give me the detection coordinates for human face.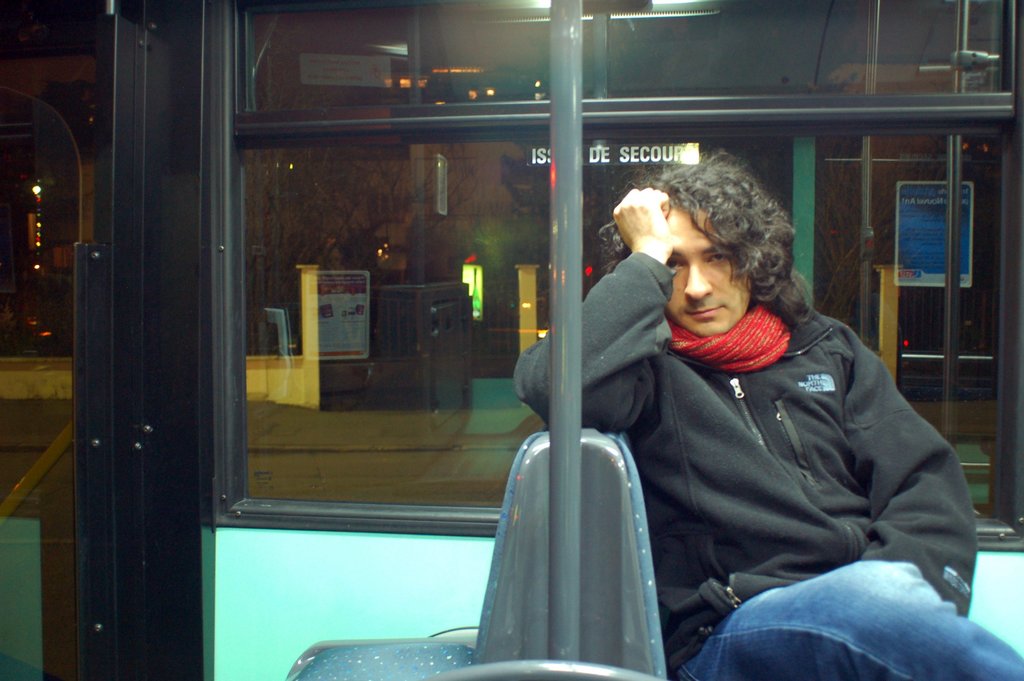
box(667, 206, 749, 336).
